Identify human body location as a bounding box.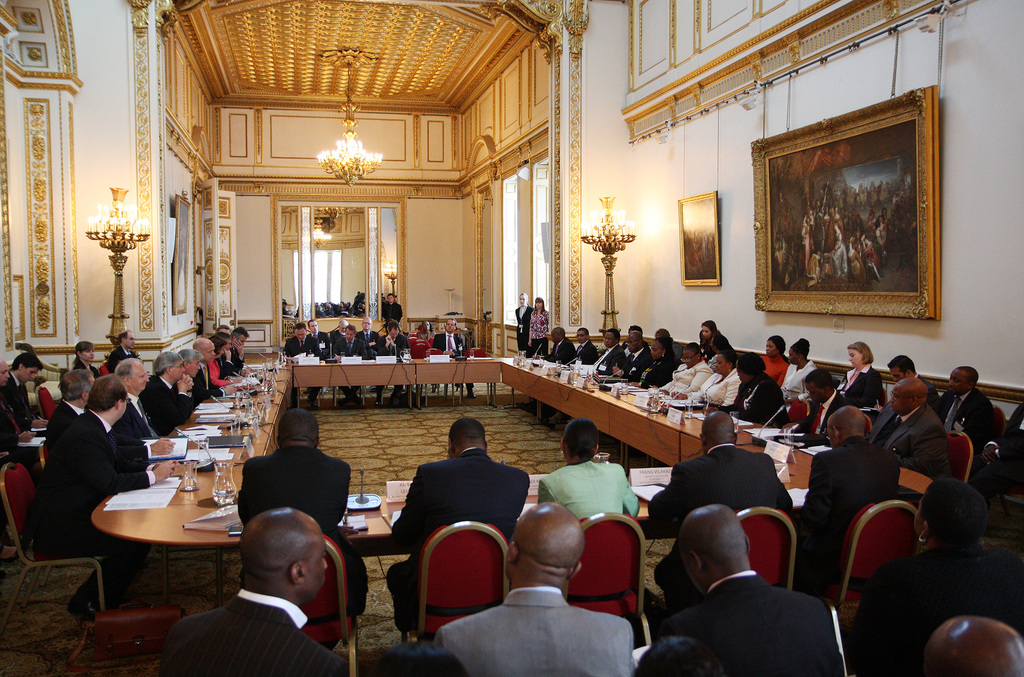
crop(8, 349, 44, 423).
